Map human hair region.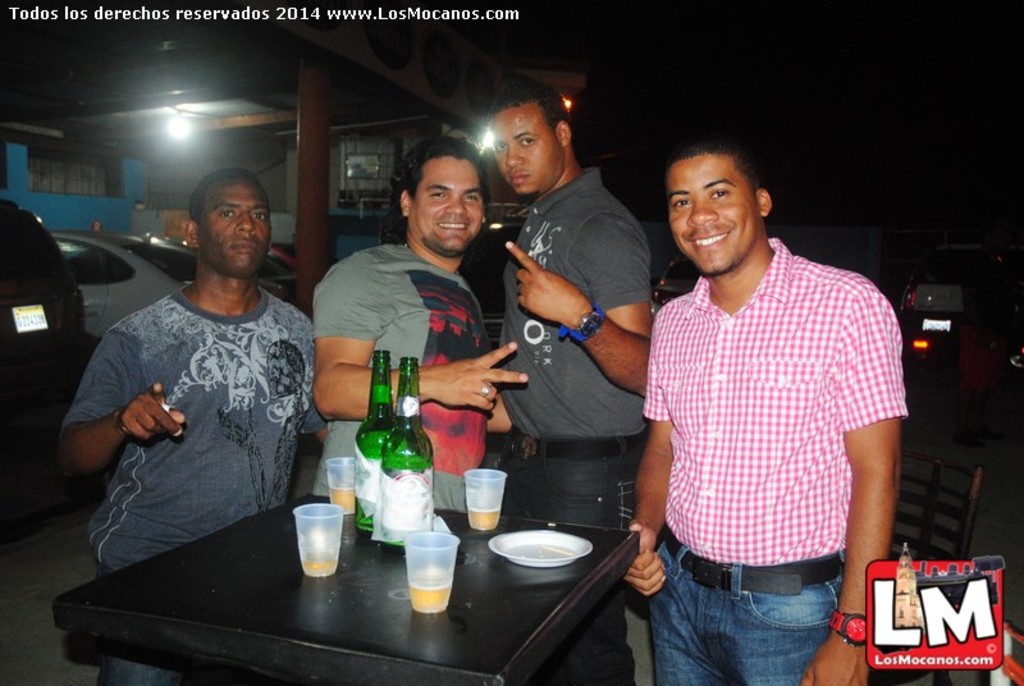
Mapped to <bbox>184, 166, 266, 227</bbox>.
